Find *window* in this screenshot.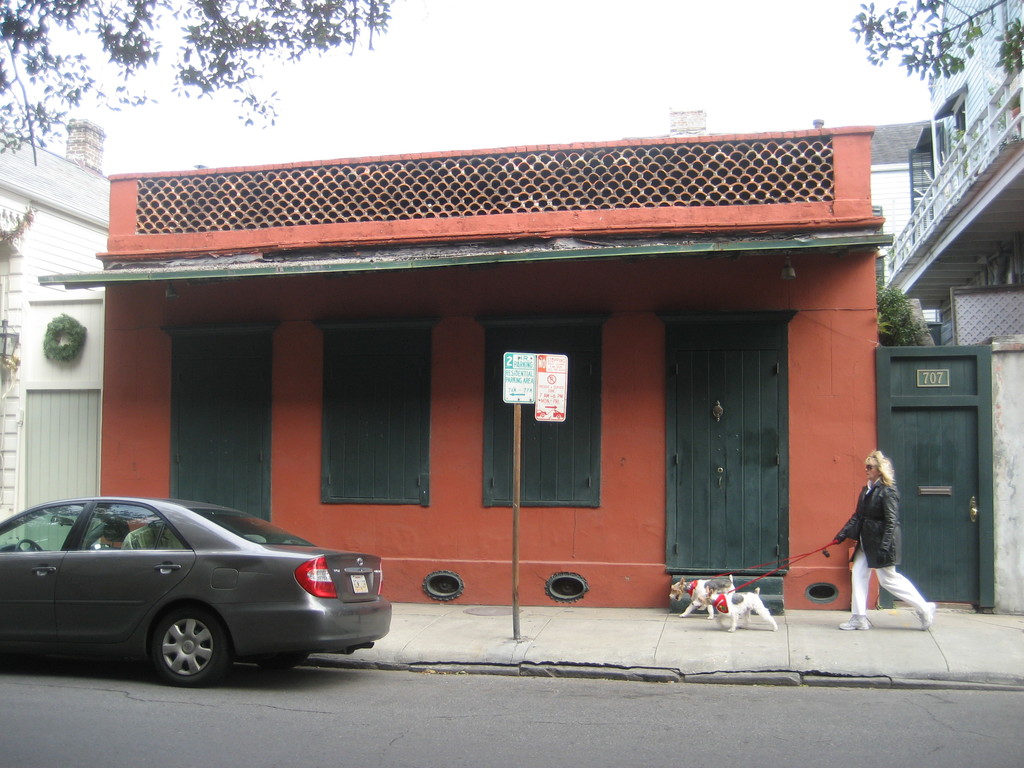
The bounding box for *window* is pyautogui.locateOnScreen(317, 318, 426, 508).
